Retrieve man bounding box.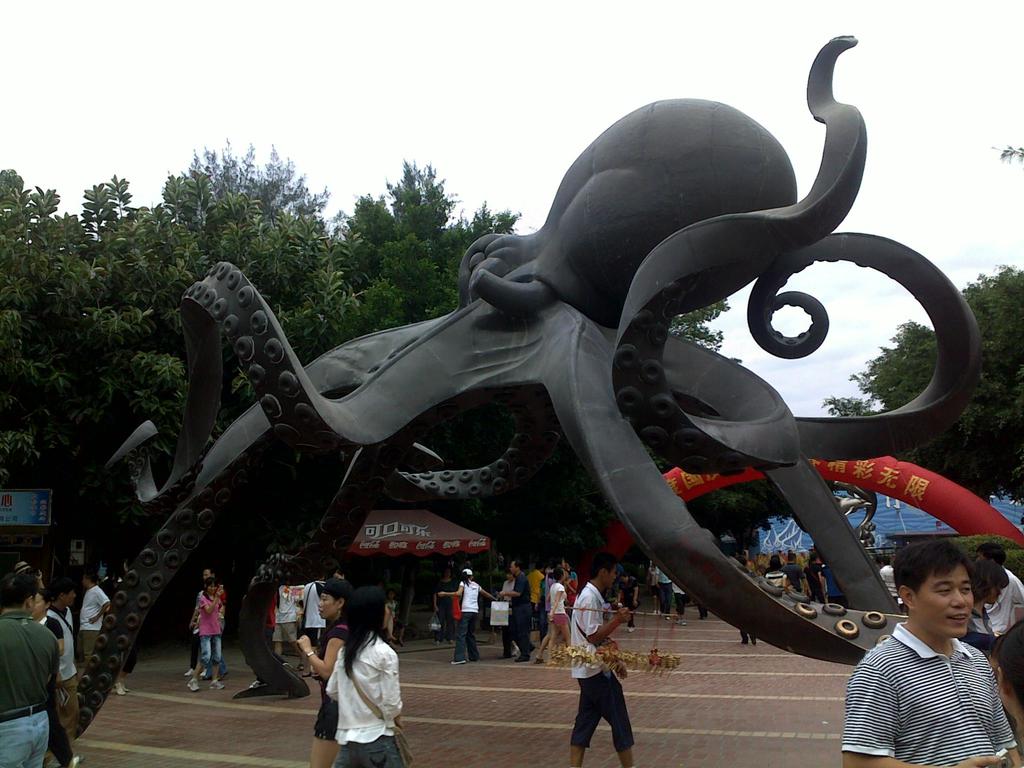
Bounding box: (left=805, top=552, right=822, bottom=600).
